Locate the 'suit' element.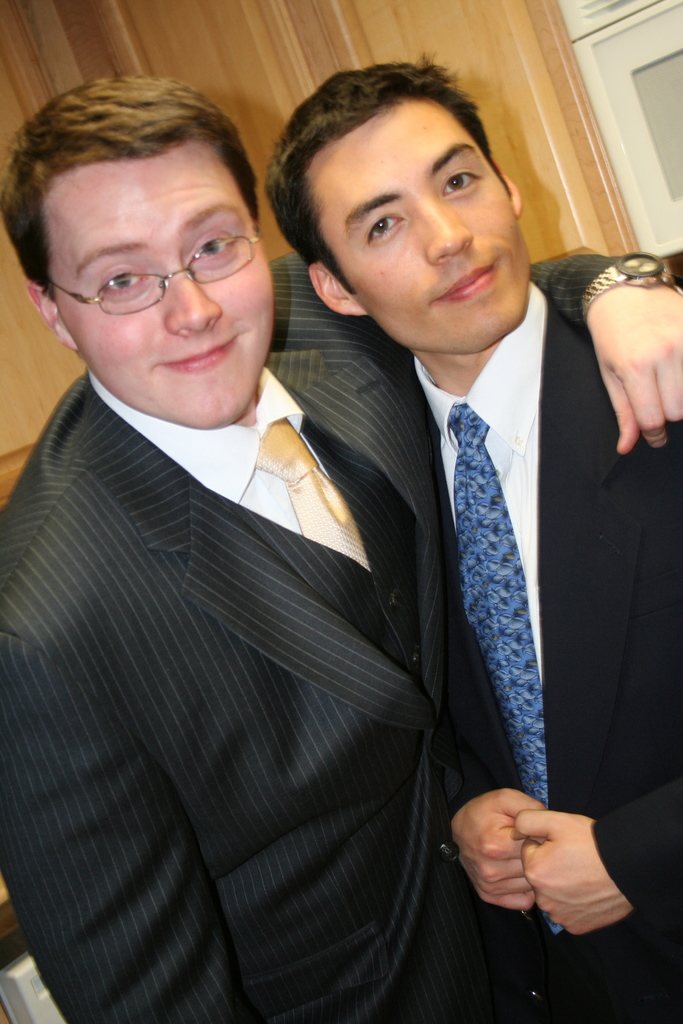
Element bbox: bbox=[379, 278, 682, 1023].
